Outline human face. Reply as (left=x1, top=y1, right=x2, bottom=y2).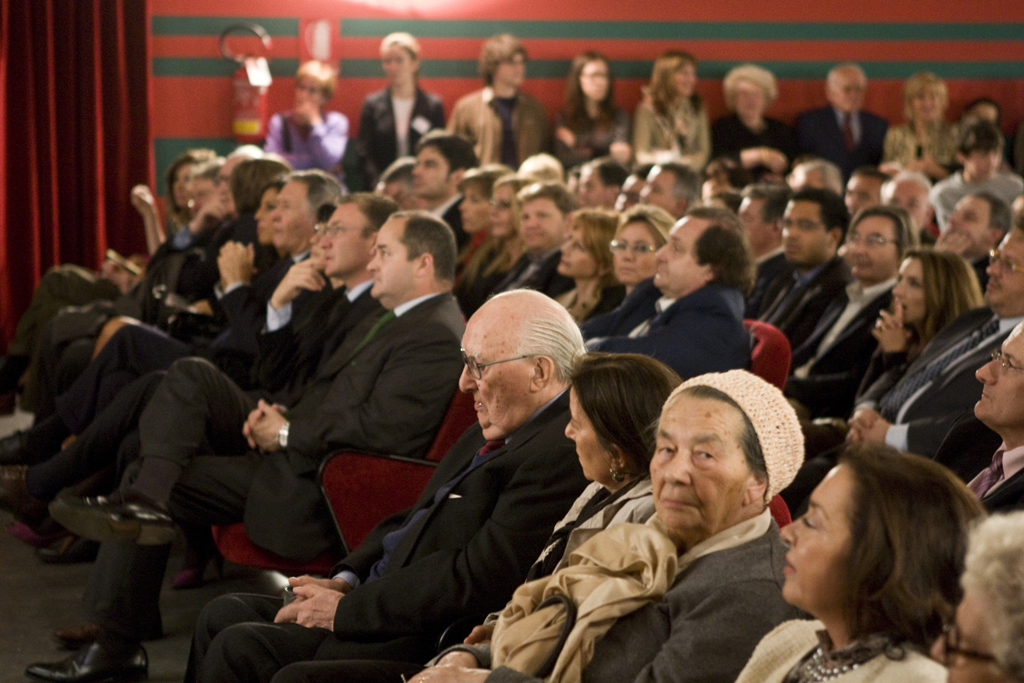
(left=566, top=388, right=610, bottom=481).
